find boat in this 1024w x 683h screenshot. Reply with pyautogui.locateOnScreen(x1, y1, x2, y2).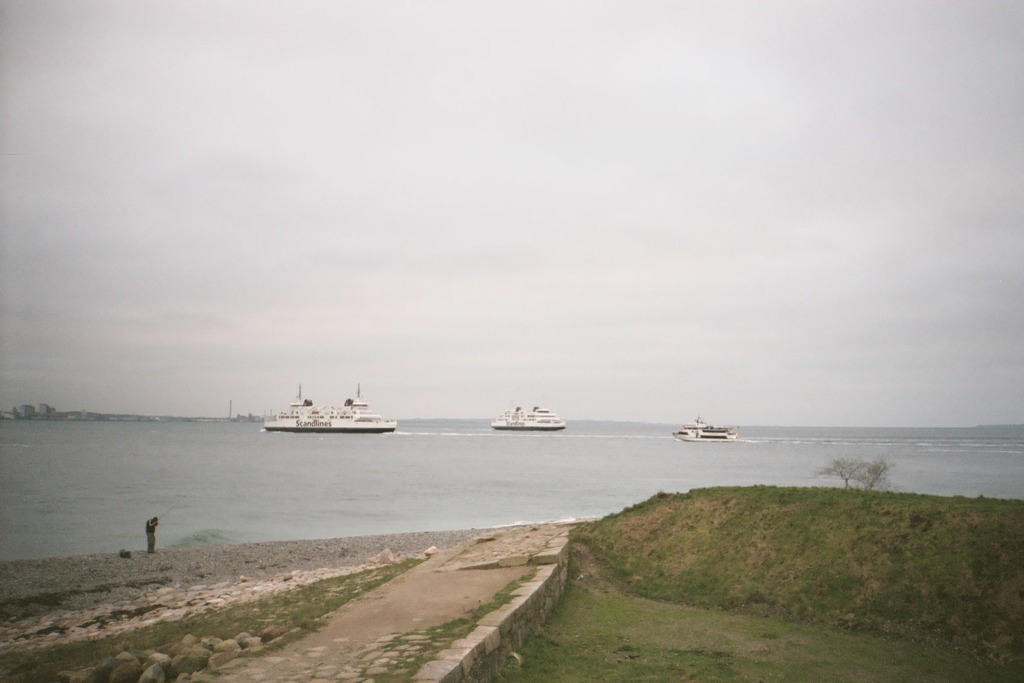
pyautogui.locateOnScreen(669, 415, 739, 442).
